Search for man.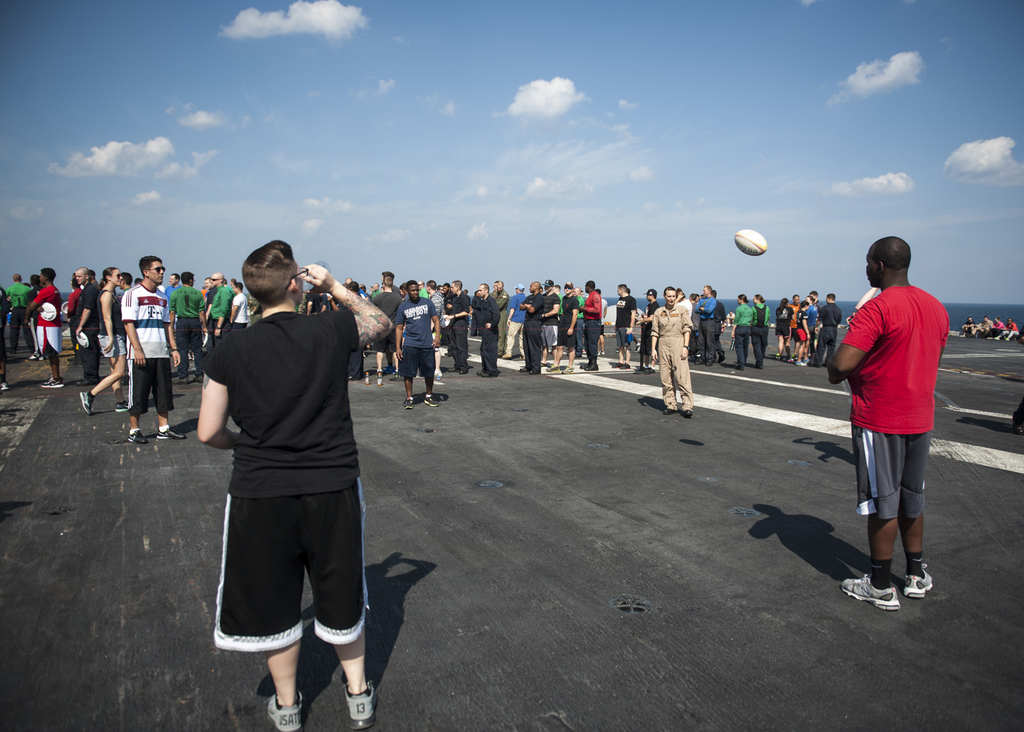
Found at Rect(424, 279, 445, 346).
